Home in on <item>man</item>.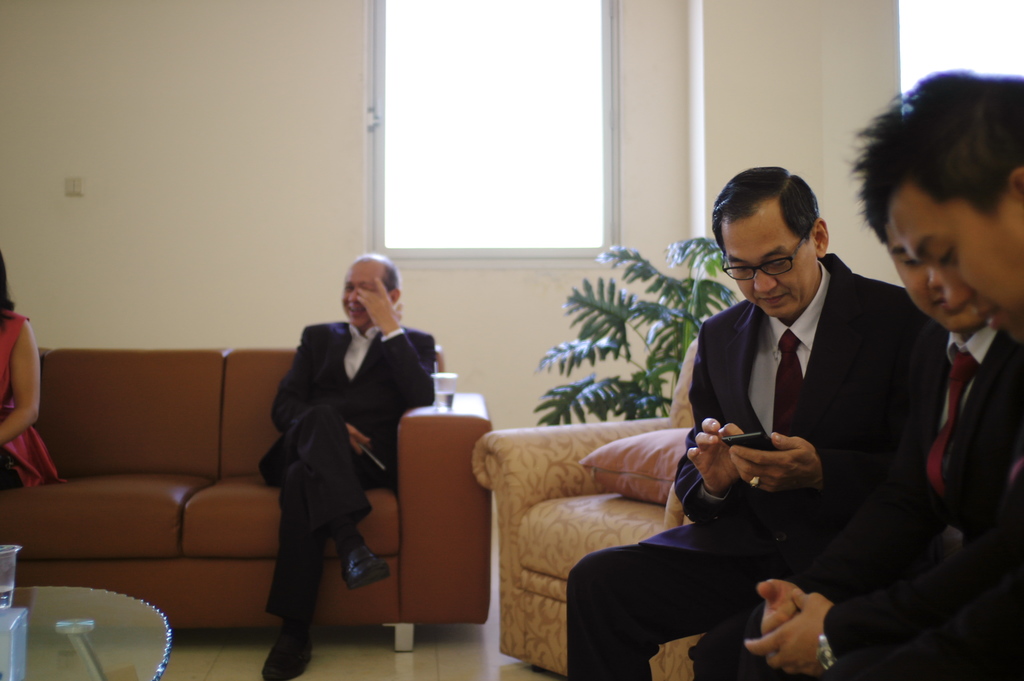
Homed in at bbox=[713, 155, 998, 680].
